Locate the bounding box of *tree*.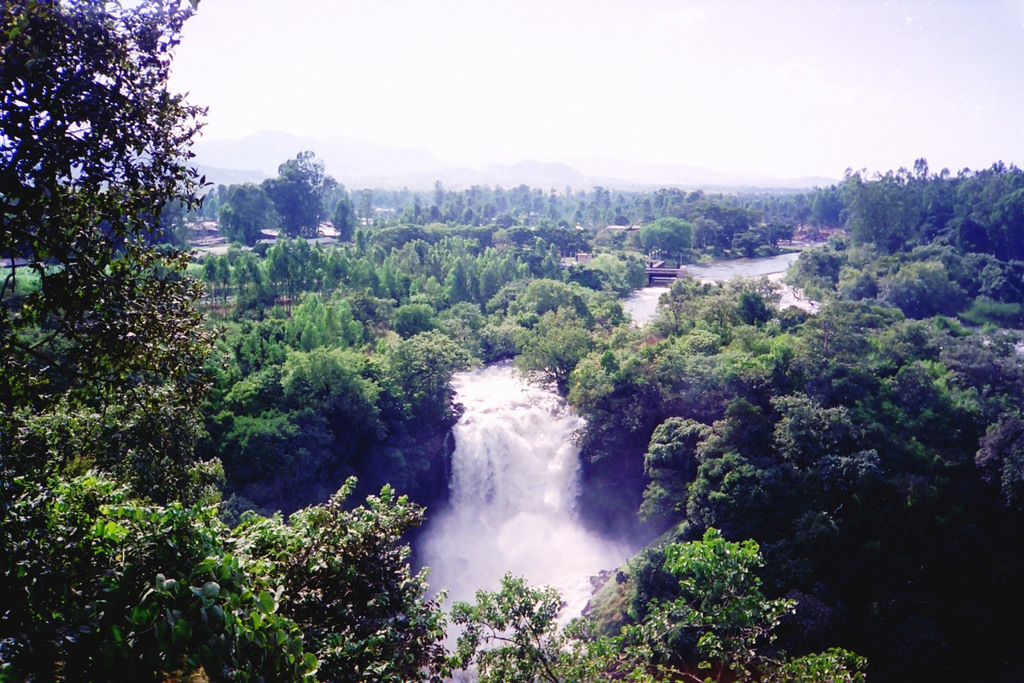
Bounding box: 231/185/271/239.
